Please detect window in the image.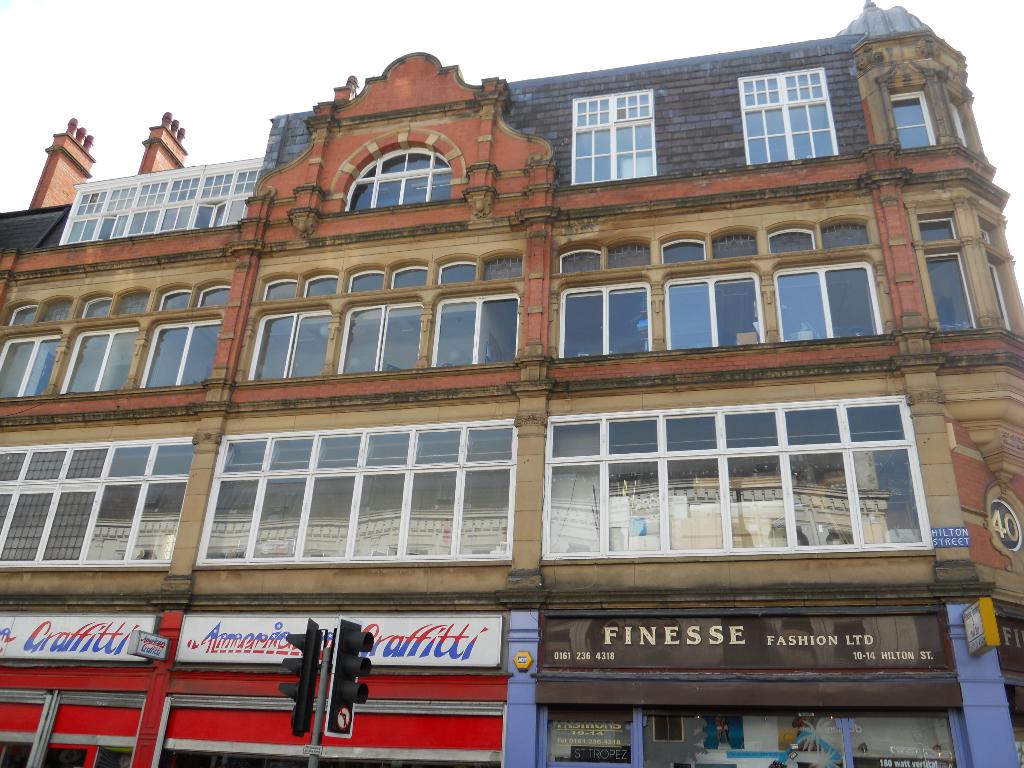
locate(46, 301, 65, 322).
